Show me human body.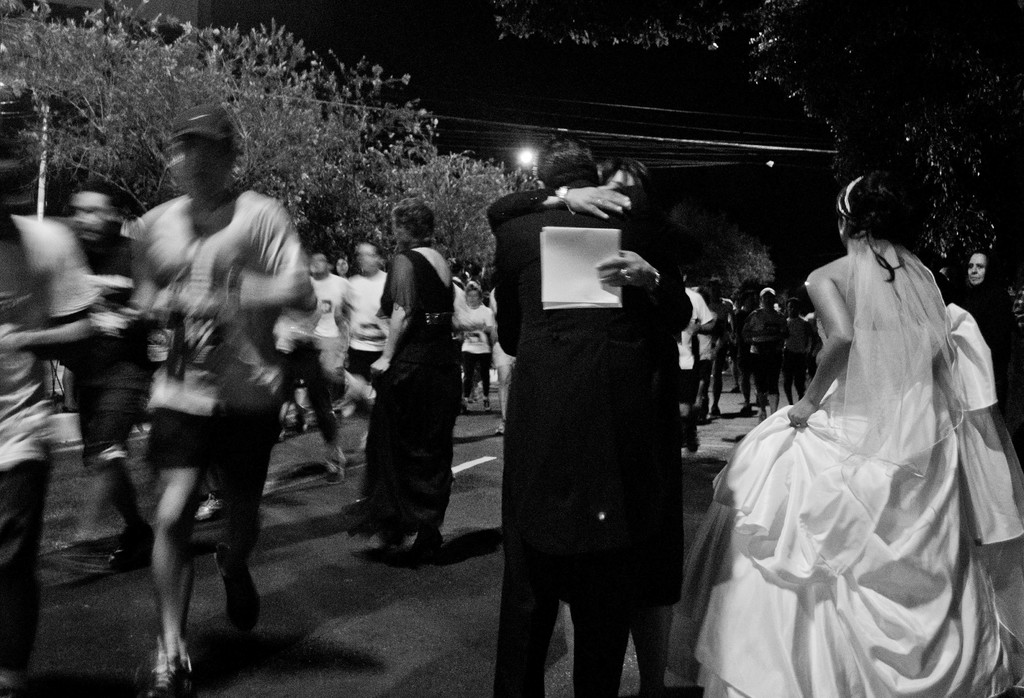
human body is here: 783 294 808 403.
